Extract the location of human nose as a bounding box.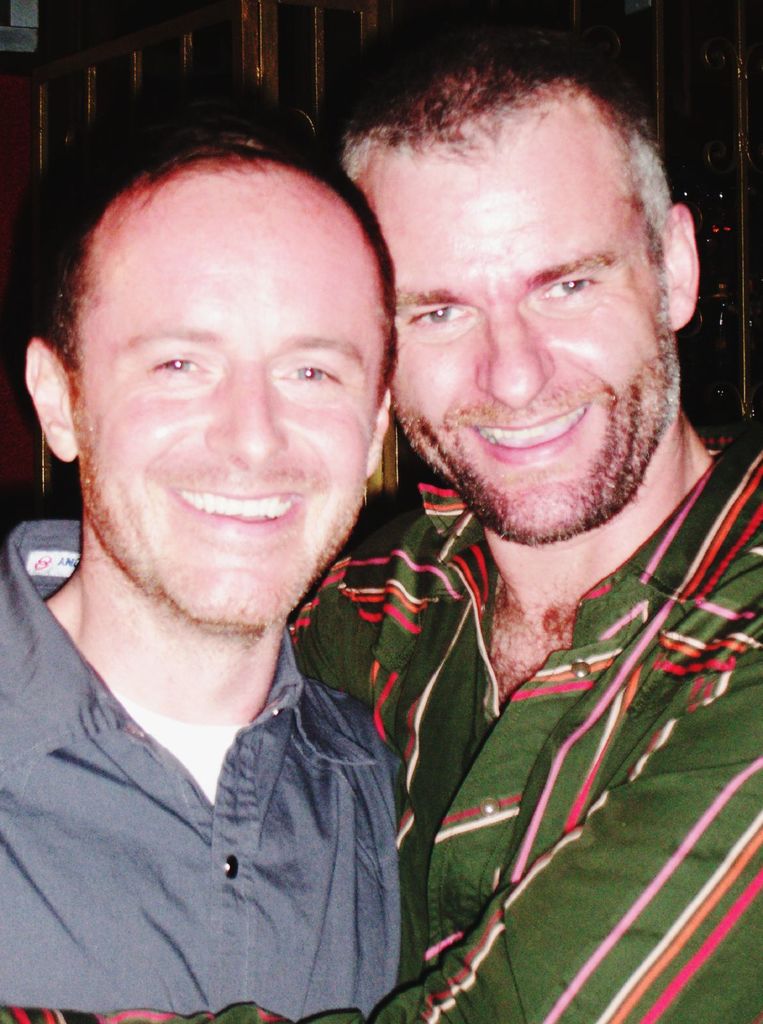
(205, 372, 284, 468).
